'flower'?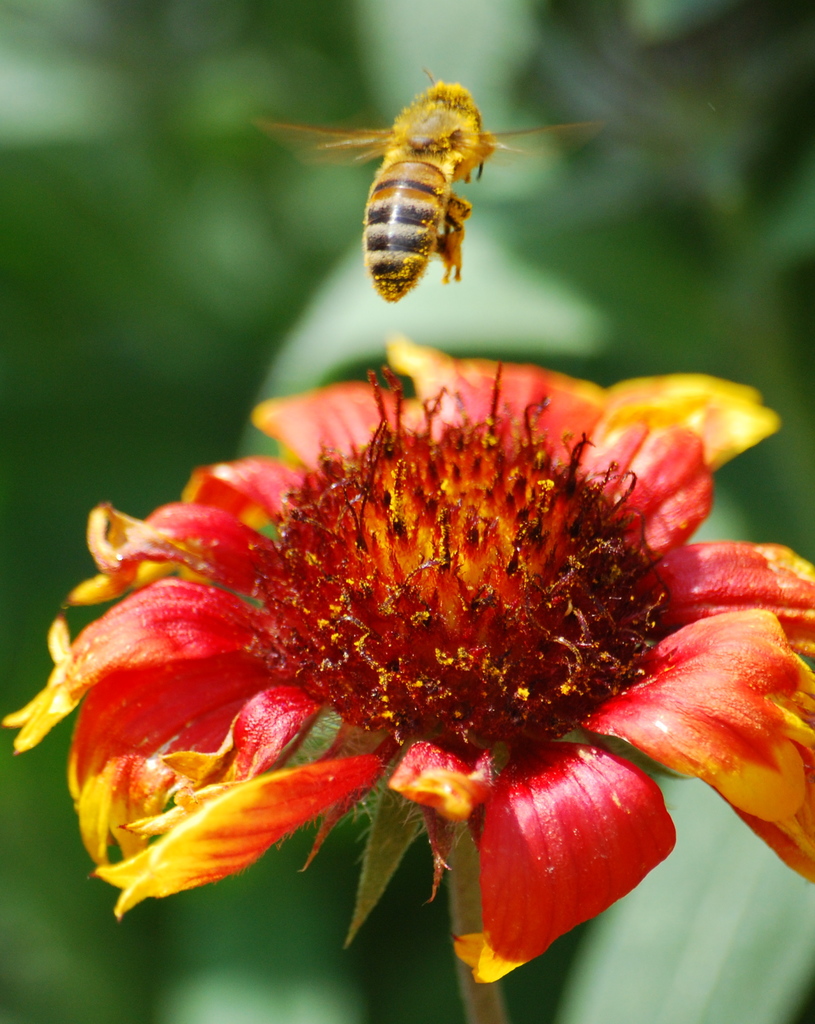
24, 298, 809, 952
